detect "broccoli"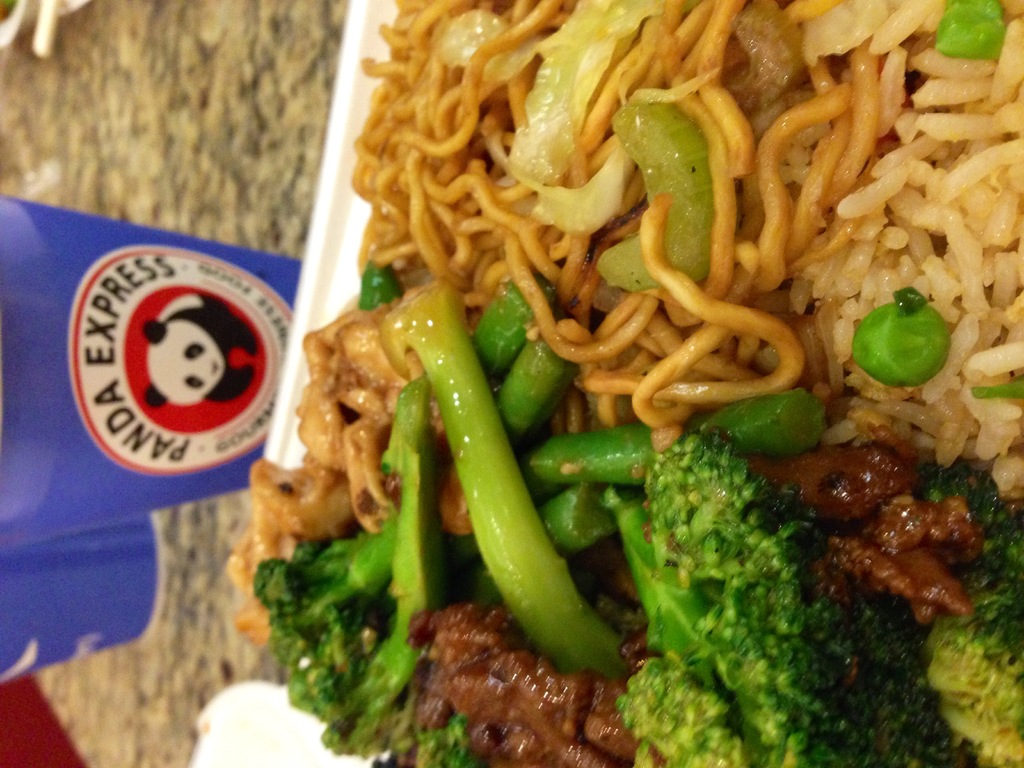
bbox=(253, 369, 433, 761)
